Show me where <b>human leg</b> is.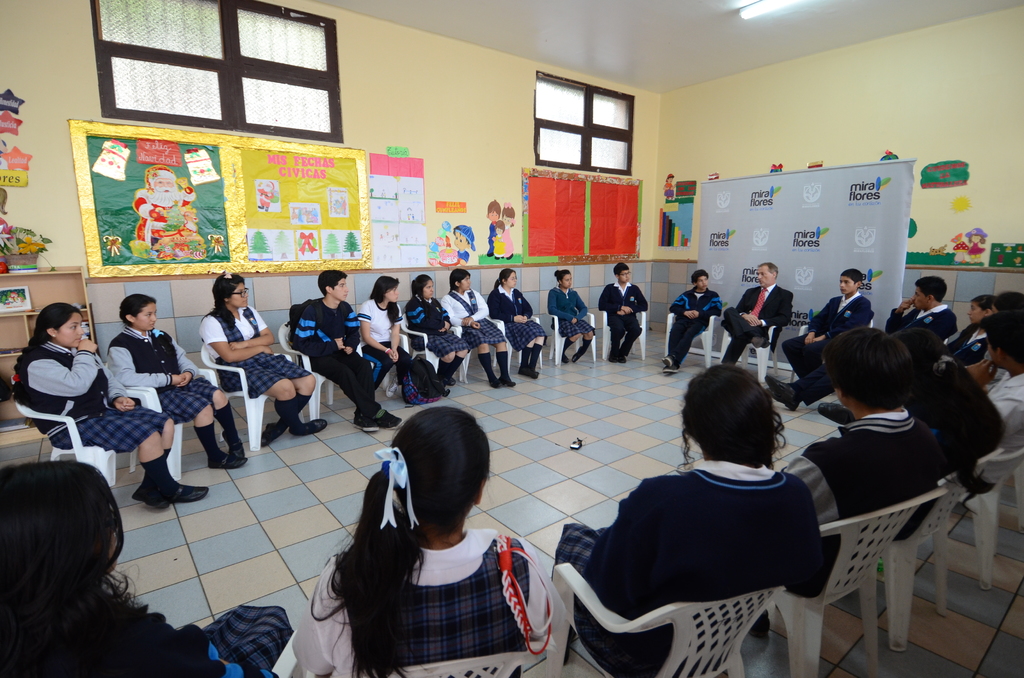
<b>human leg</b> is at left=476, top=315, right=517, bottom=385.
